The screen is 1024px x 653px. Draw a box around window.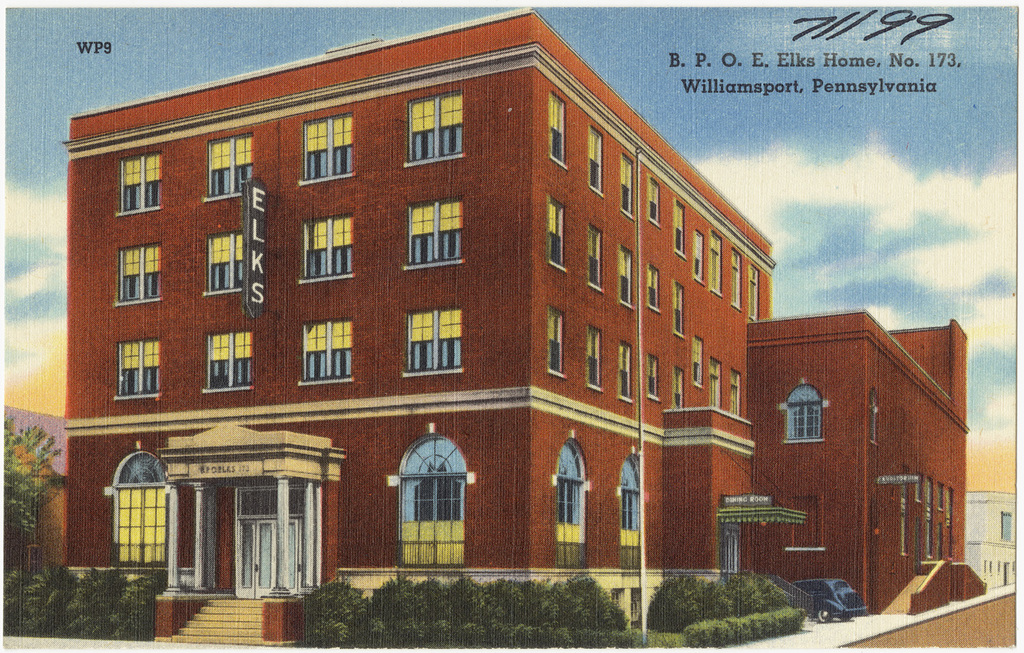
552, 442, 589, 574.
